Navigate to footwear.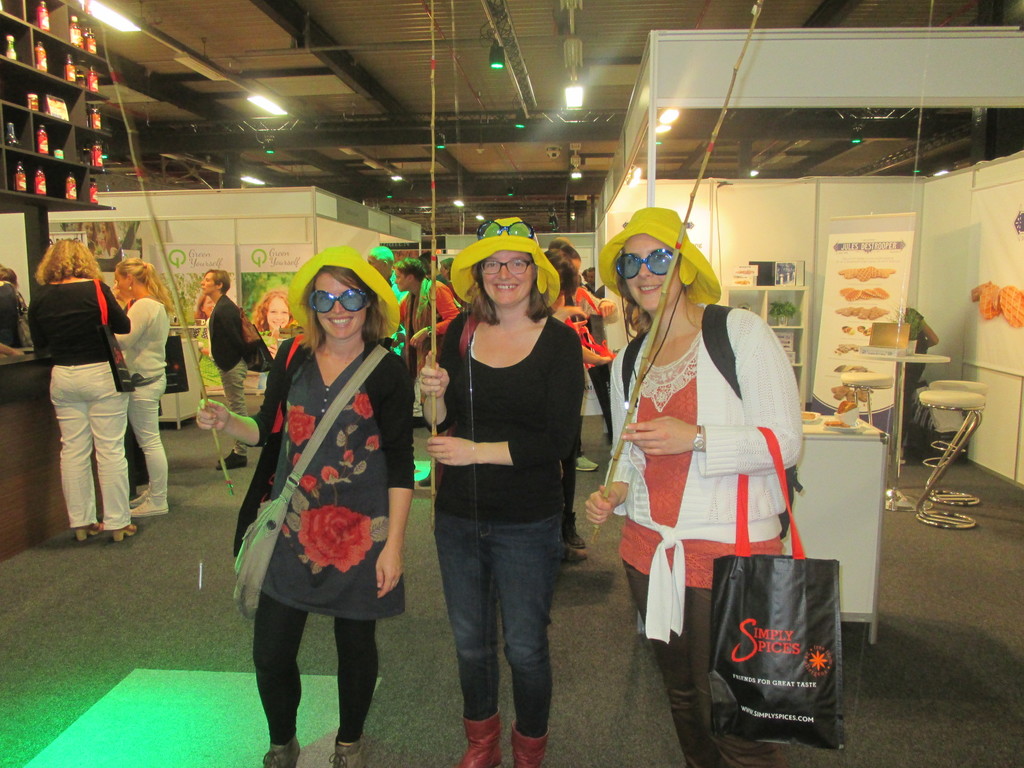
Navigation target: 577/456/602/474.
